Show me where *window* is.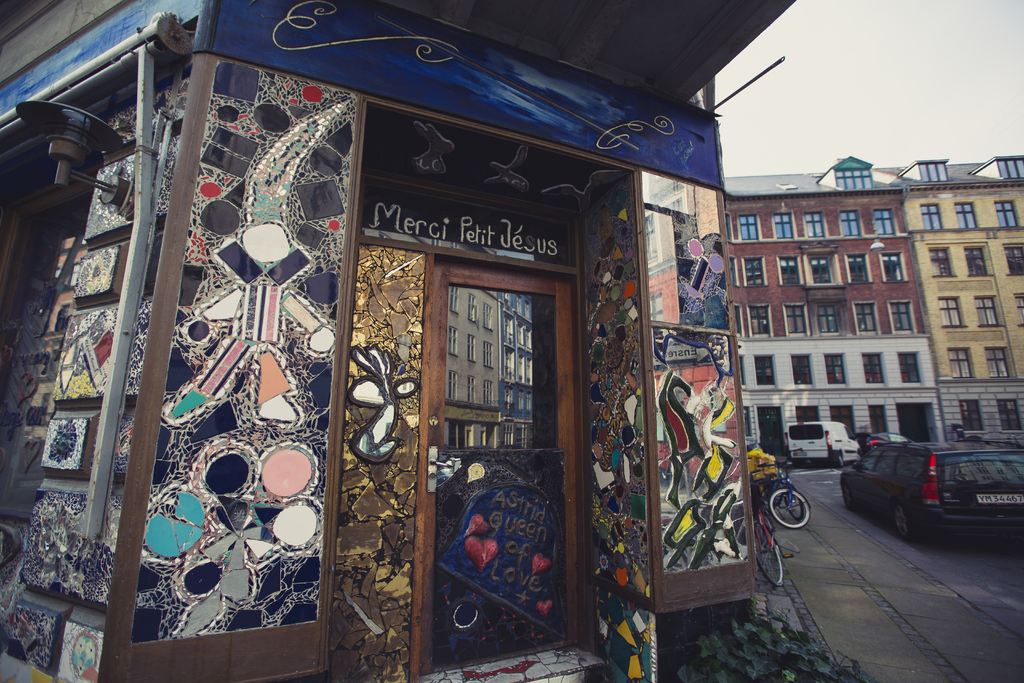
*window* is at {"left": 923, "top": 161, "right": 956, "bottom": 185}.
